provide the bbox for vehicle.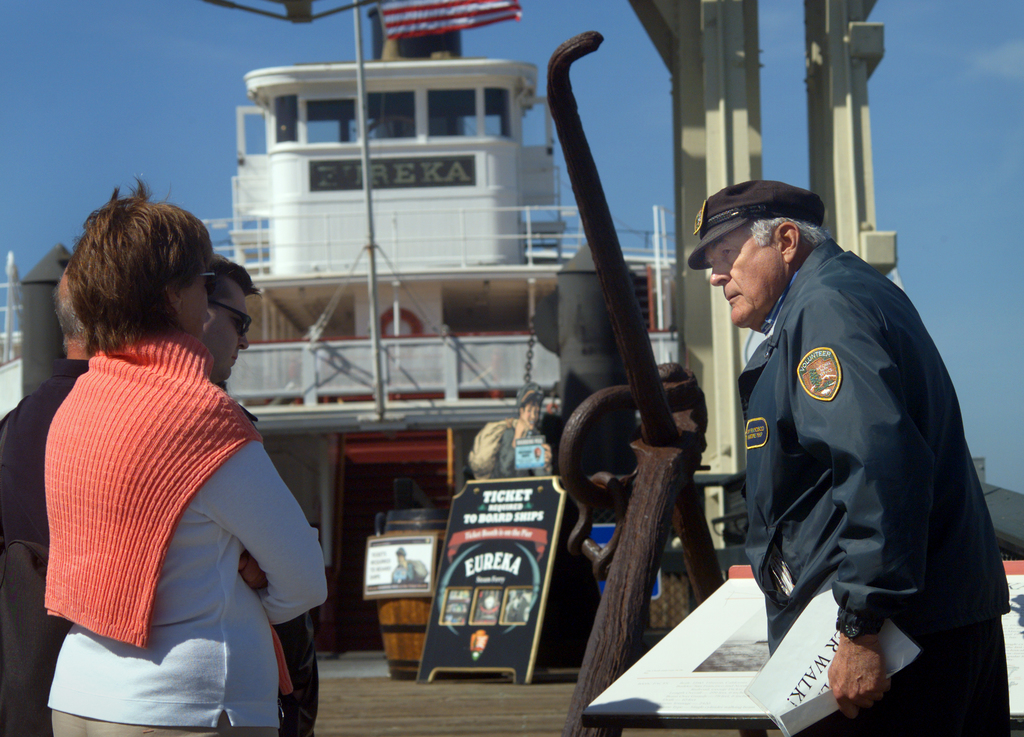
BBox(0, 0, 1023, 736).
